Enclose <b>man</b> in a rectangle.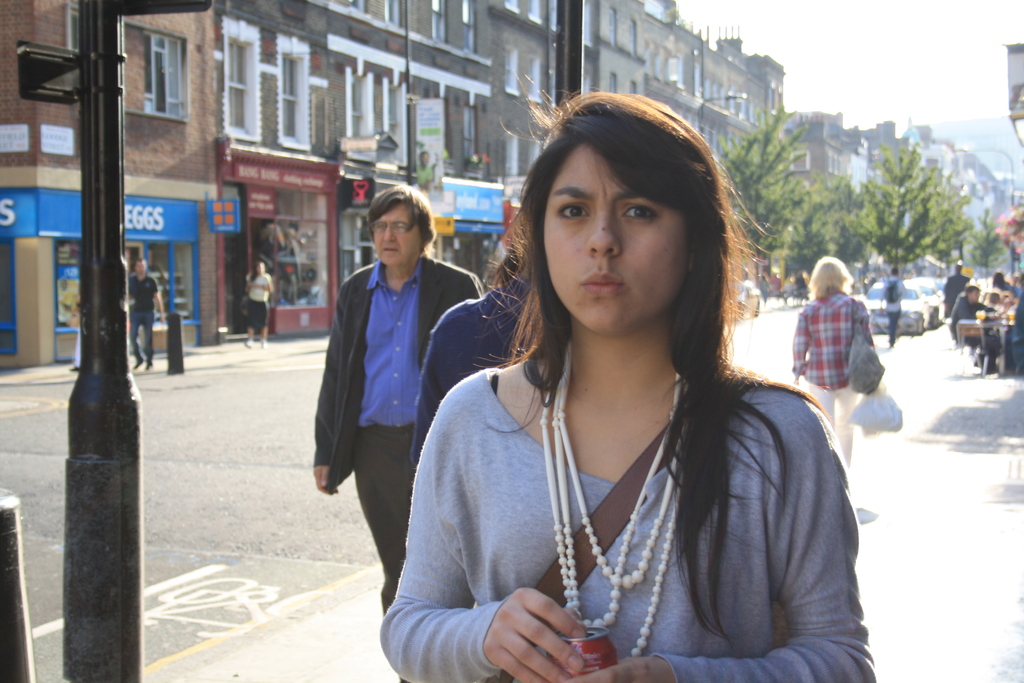
x1=945 y1=259 x2=974 y2=315.
